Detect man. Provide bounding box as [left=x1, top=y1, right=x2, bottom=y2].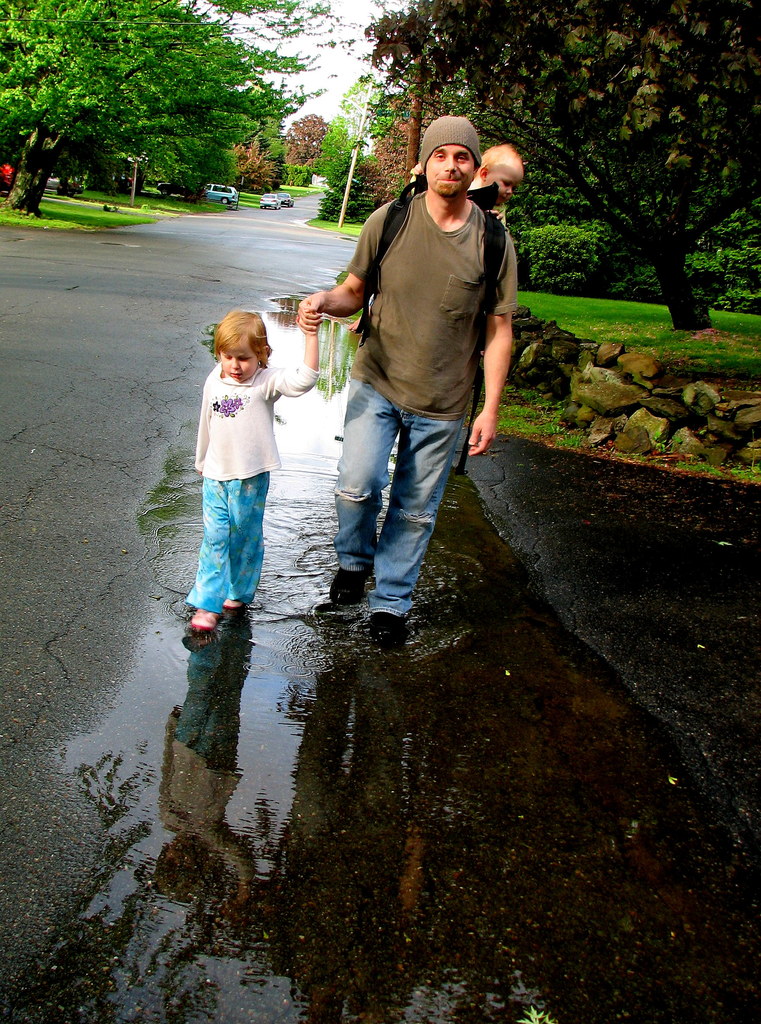
[left=300, top=132, right=519, bottom=640].
